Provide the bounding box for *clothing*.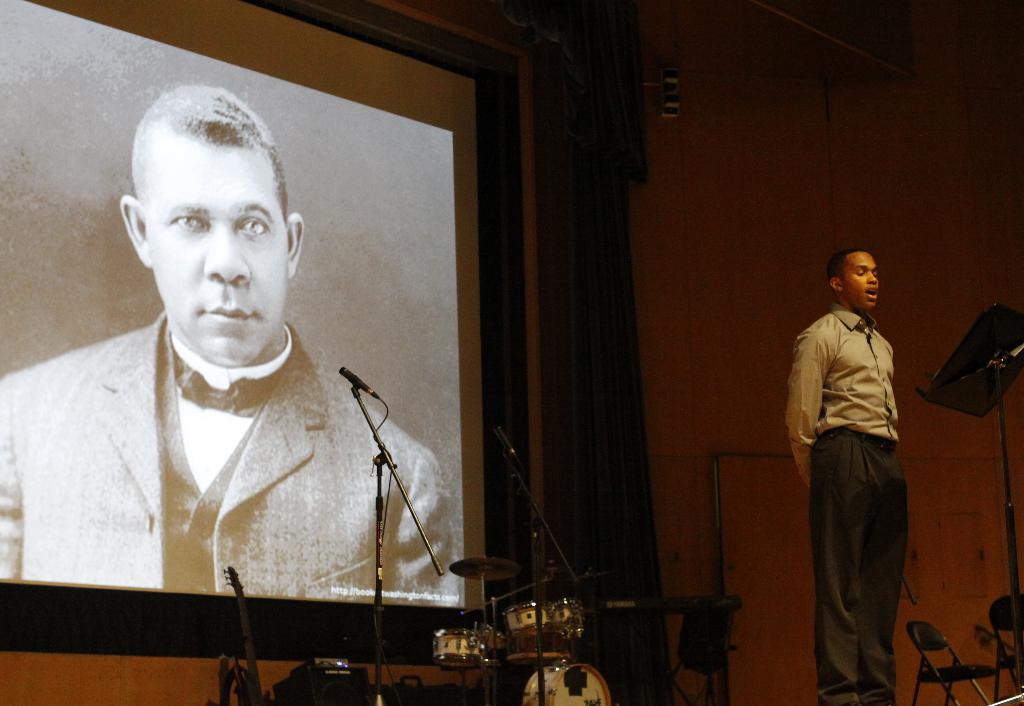
780:304:905:705.
